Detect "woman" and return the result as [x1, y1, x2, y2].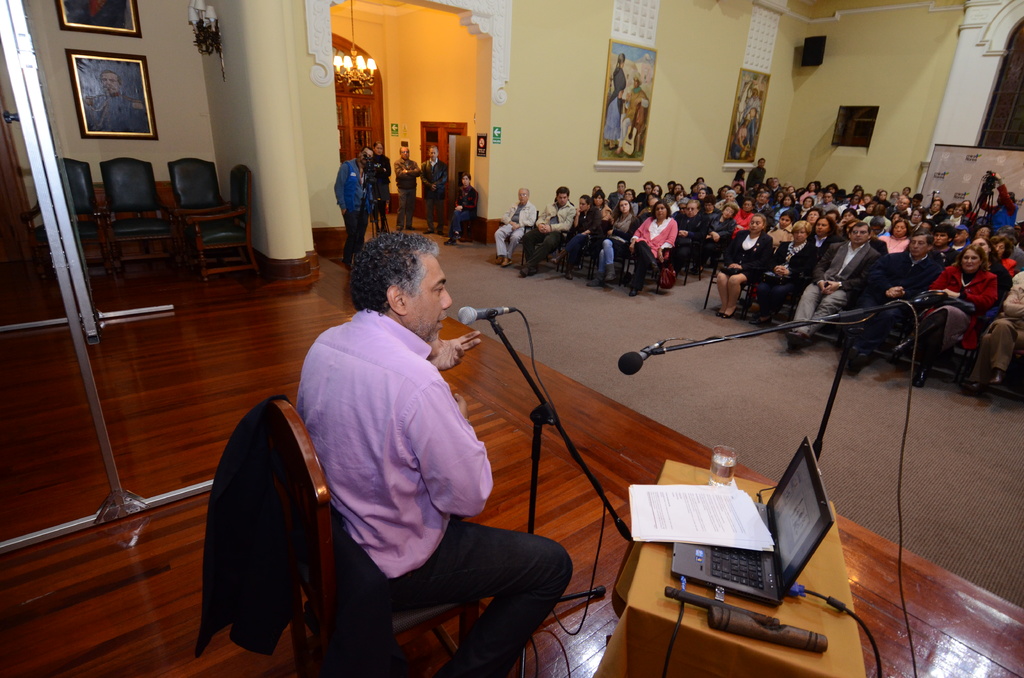
[993, 234, 1016, 275].
